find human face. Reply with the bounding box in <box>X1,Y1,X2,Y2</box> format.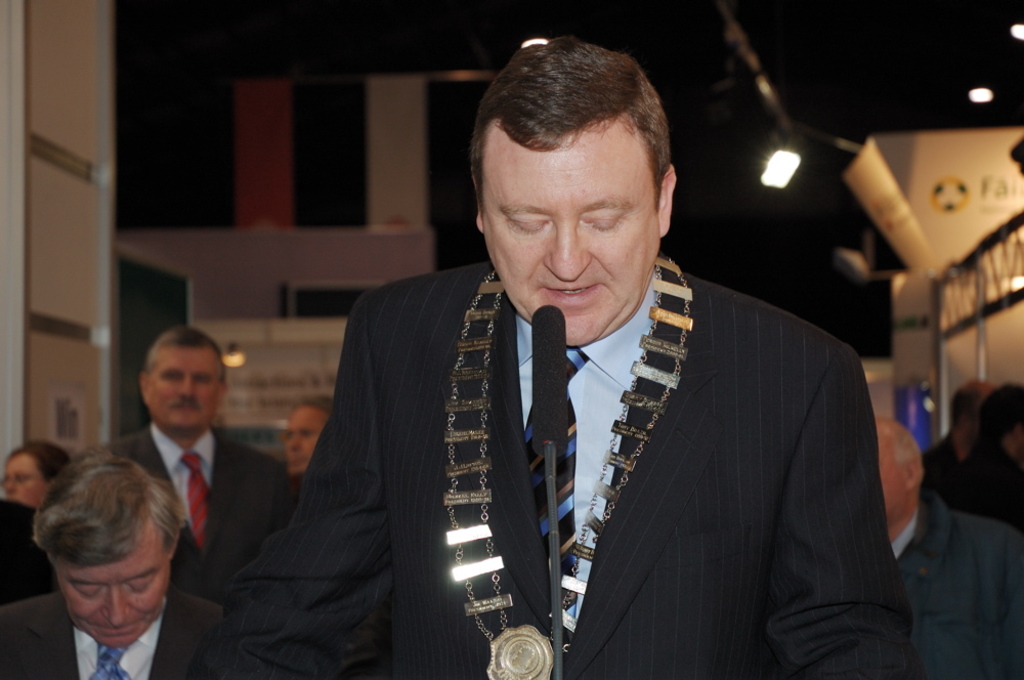
<box>287,406,328,470</box>.
